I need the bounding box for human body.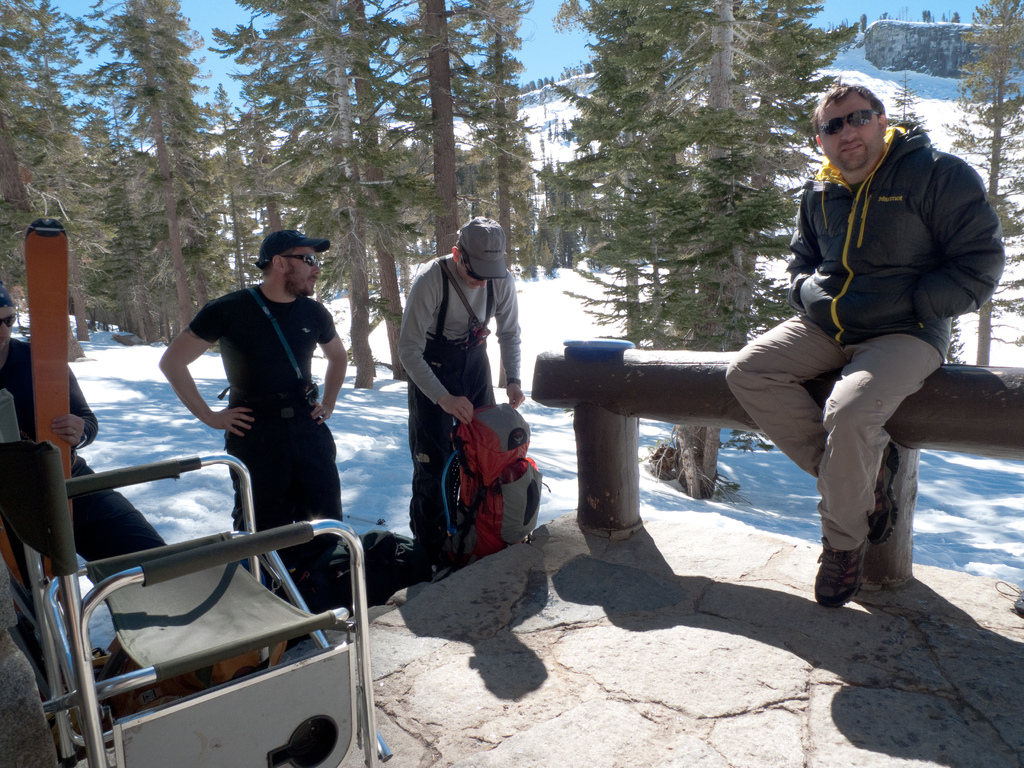
Here it is: box(0, 339, 165, 569).
